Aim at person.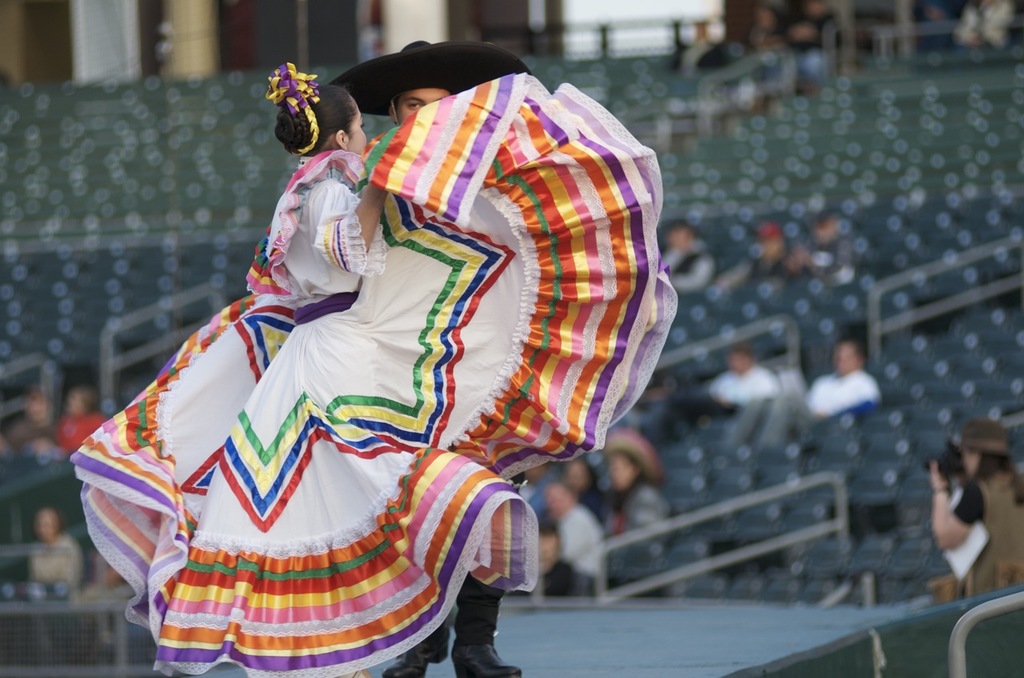
Aimed at 711,219,813,294.
